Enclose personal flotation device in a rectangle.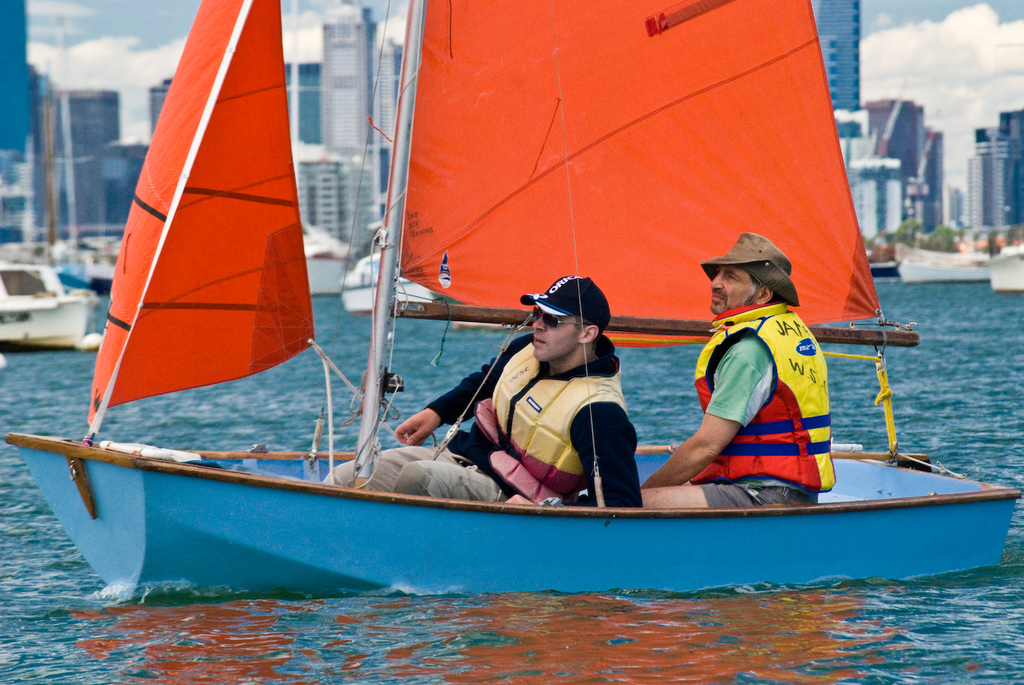
443, 341, 633, 511.
